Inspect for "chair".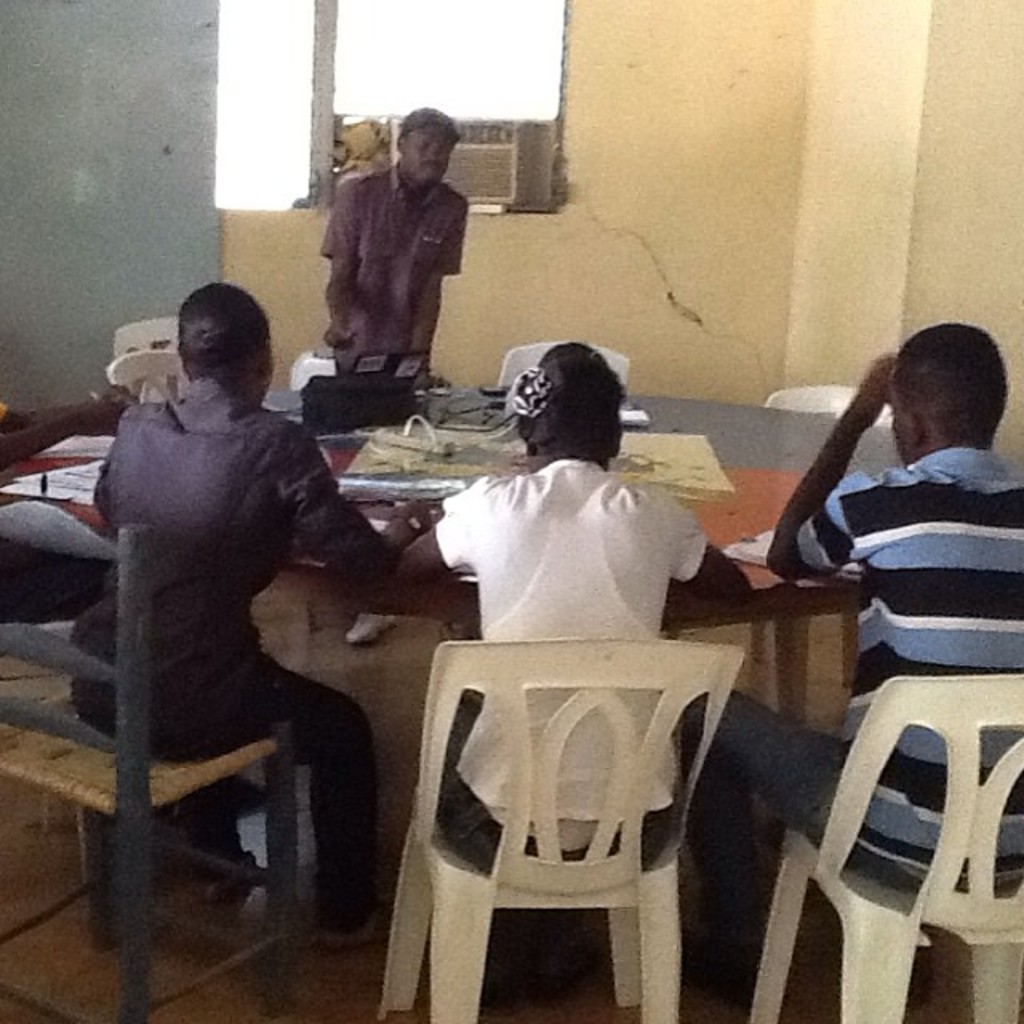
Inspection: {"x1": 0, "y1": 494, "x2": 302, "y2": 1022}.
